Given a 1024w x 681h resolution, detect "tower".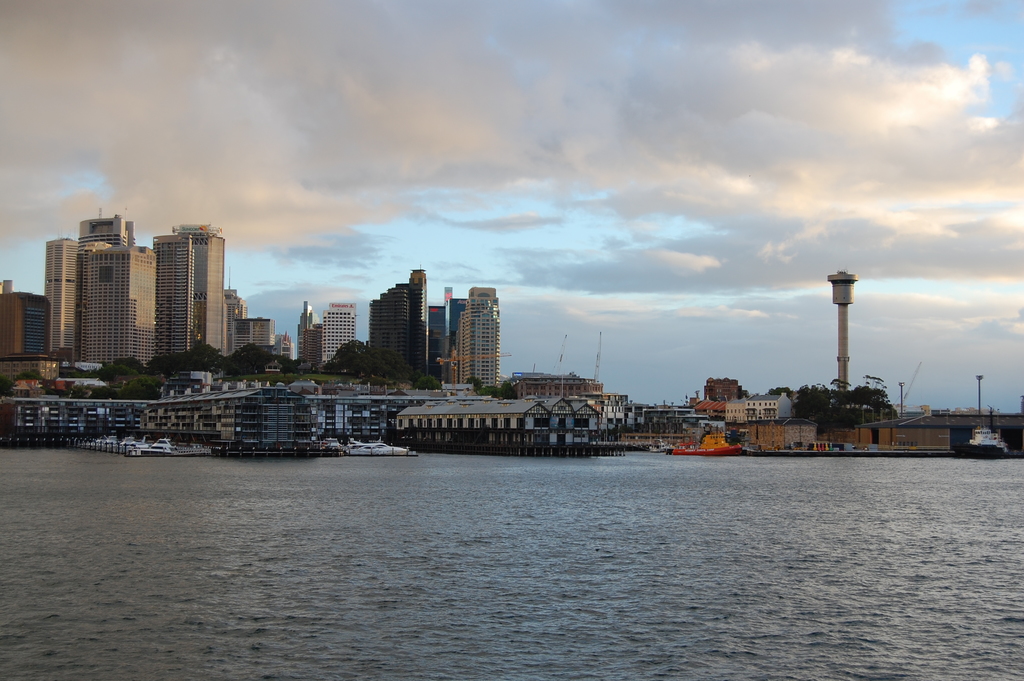
[left=225, top=271, right=252, bottom=338].
